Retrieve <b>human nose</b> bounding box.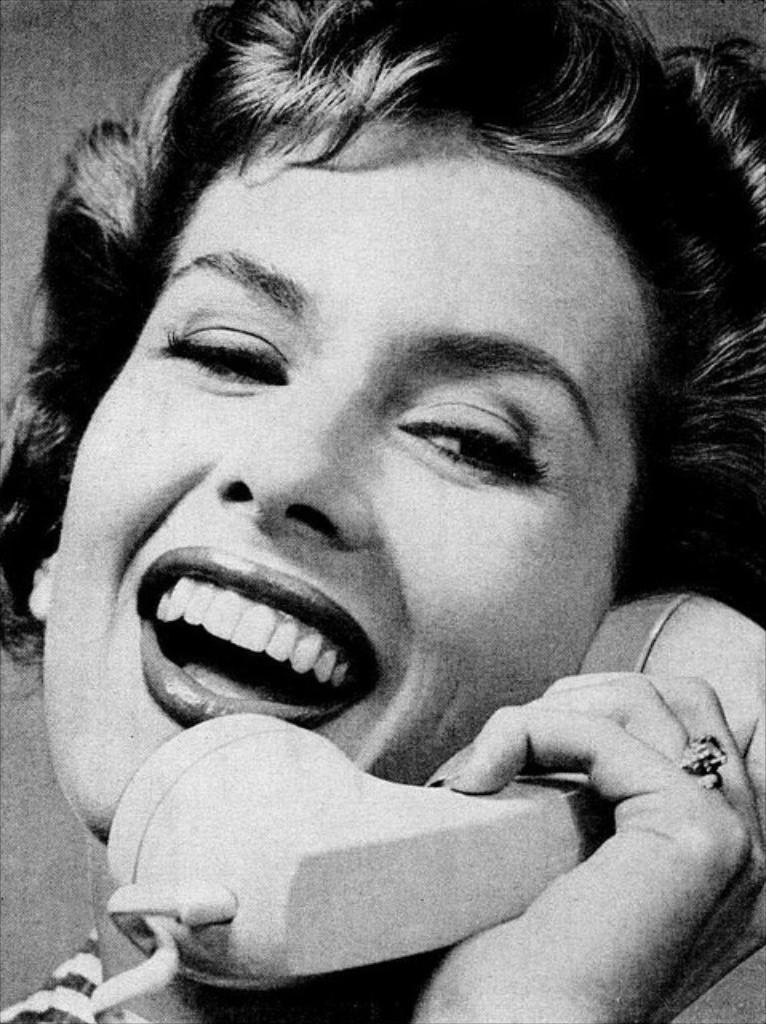
Bounding box: {"x1": 209, "y1": 395, "x2": 374, "y2": 539}.
